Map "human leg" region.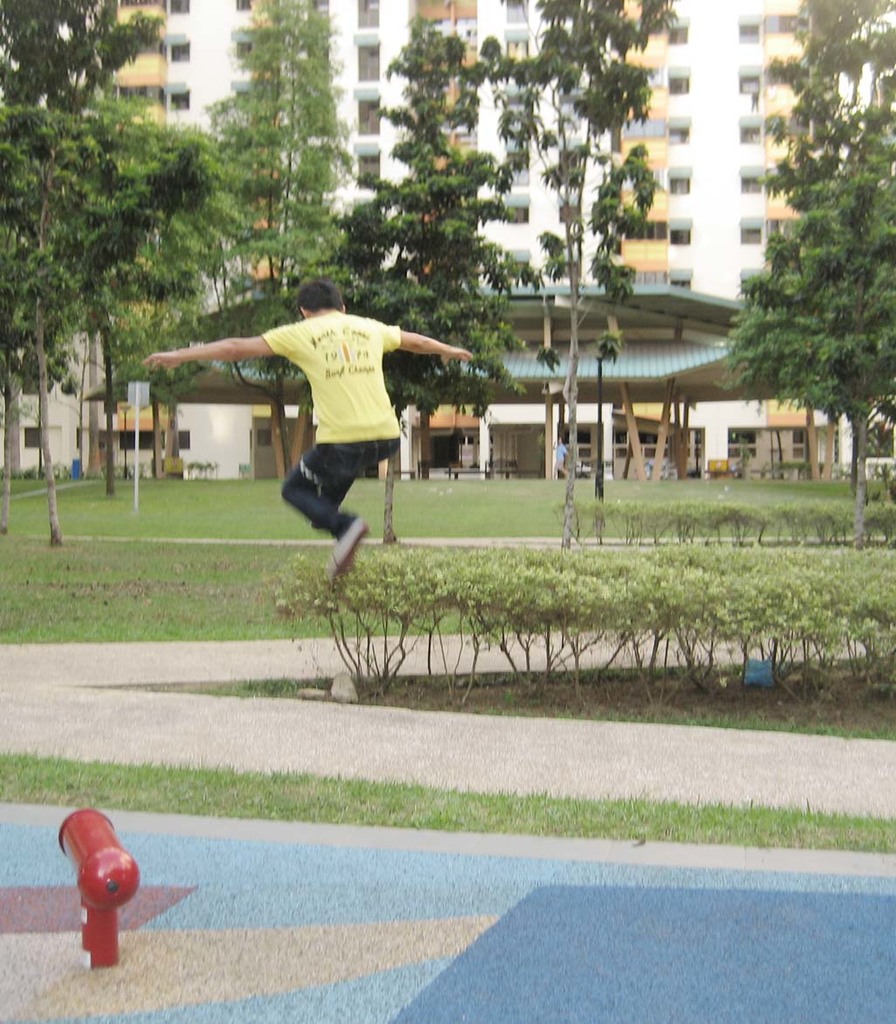
Mapped to l=290, t=480, r=376, b=590.
